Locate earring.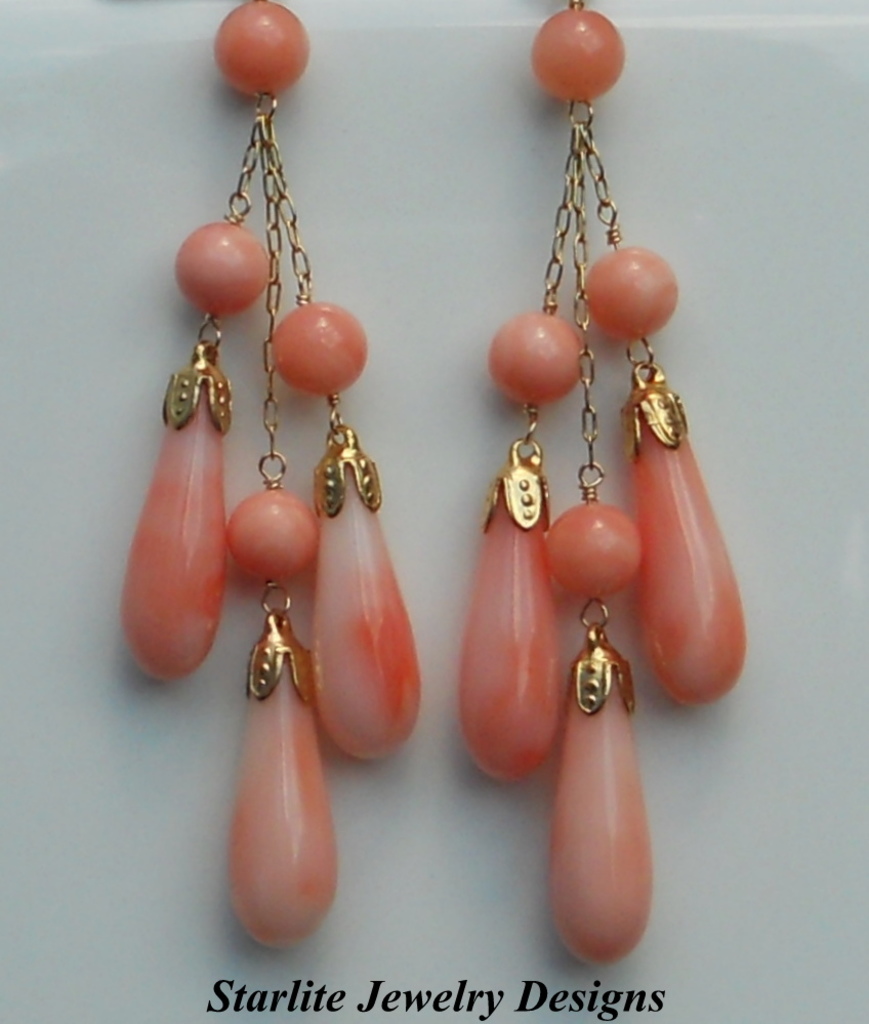
Bounding box: (x1=118, y1=0, x2=418, y2=958).
